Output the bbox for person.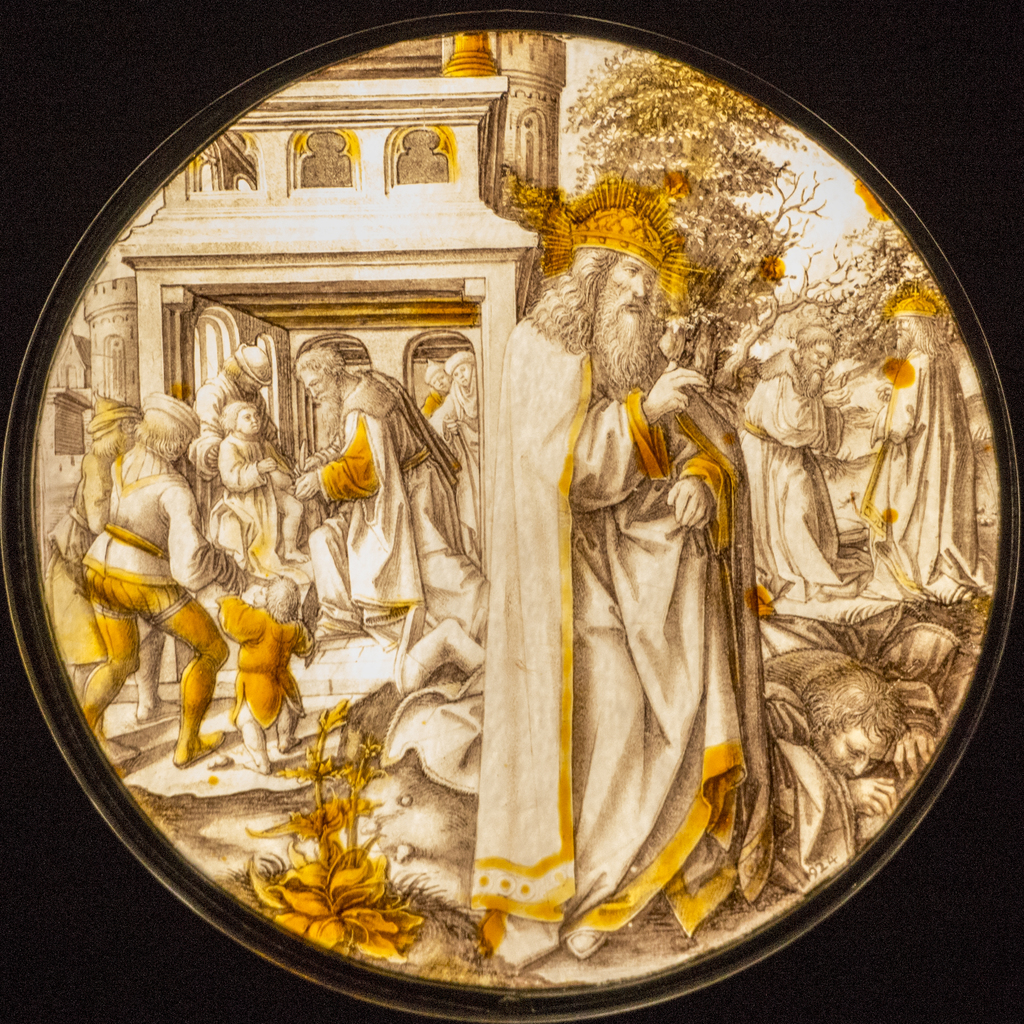
<bbox>213, 568, 330, 776</bbox>.
